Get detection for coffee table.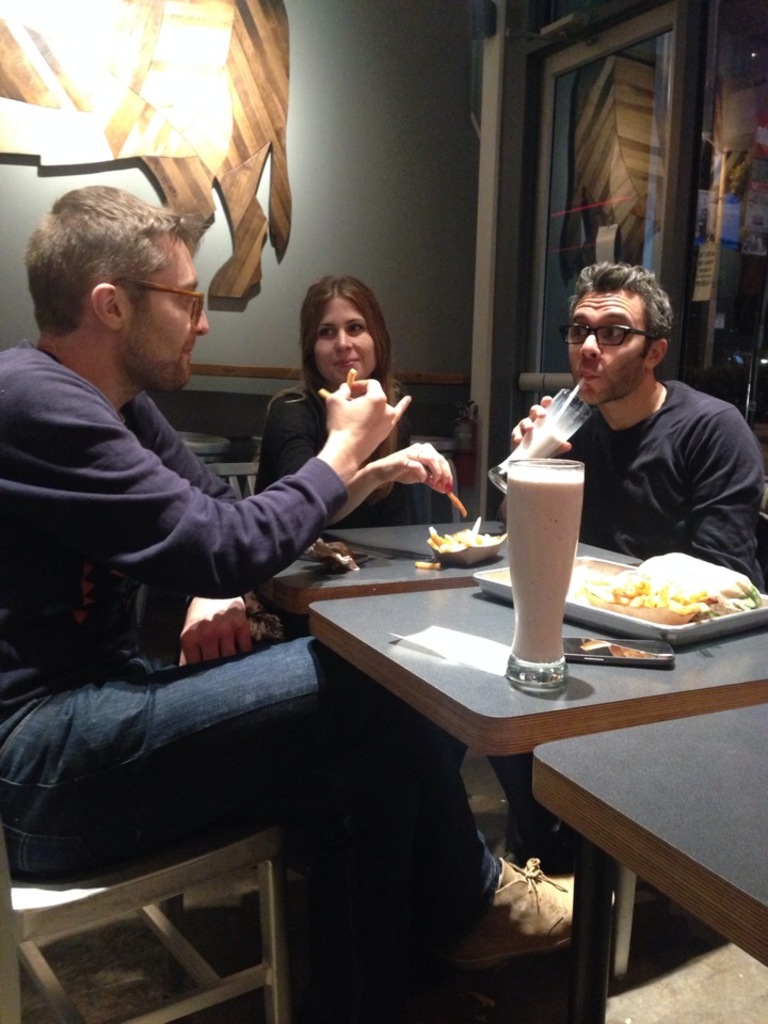
Detection: 307 554 767 774.
